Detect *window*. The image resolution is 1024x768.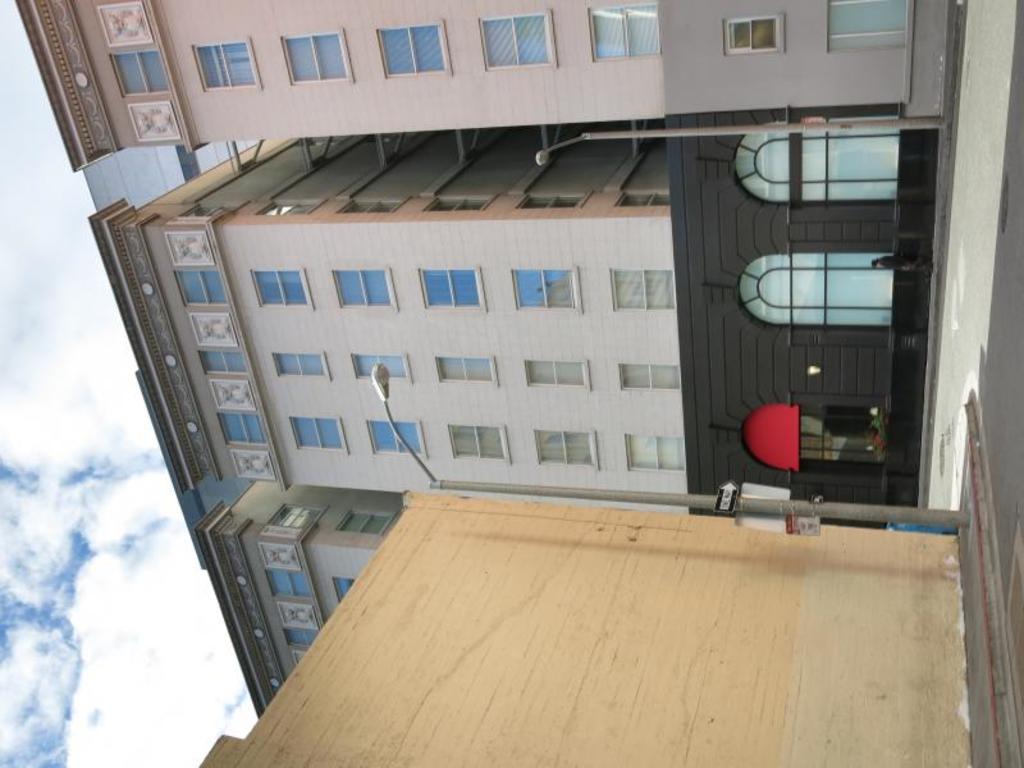
bbox=[376, 24, 439, 78].
